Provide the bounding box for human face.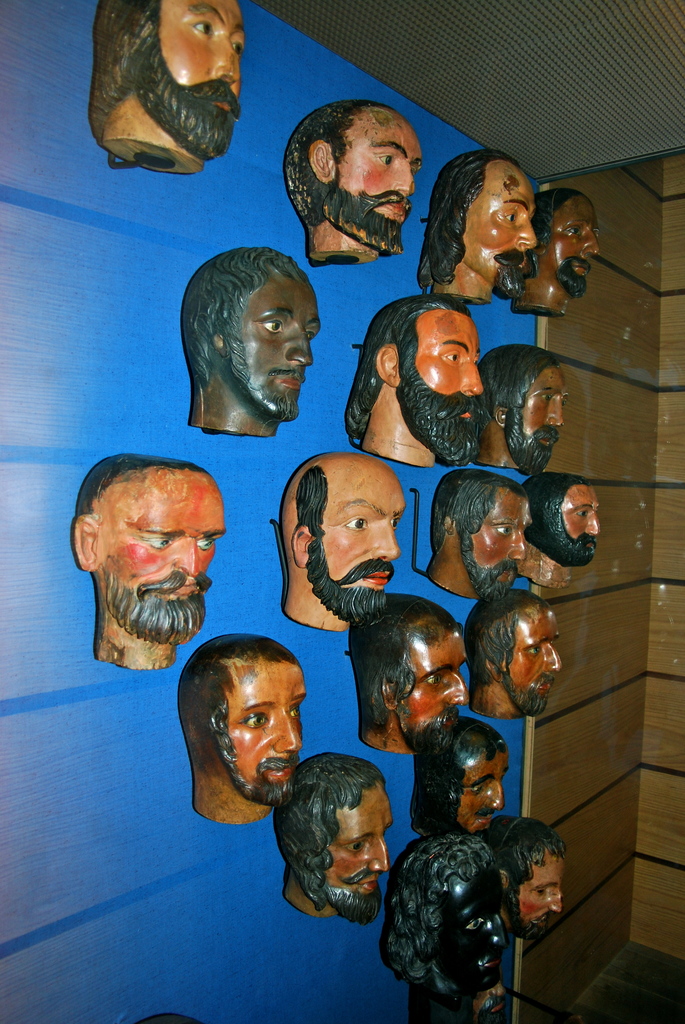
403 300 485 463.
